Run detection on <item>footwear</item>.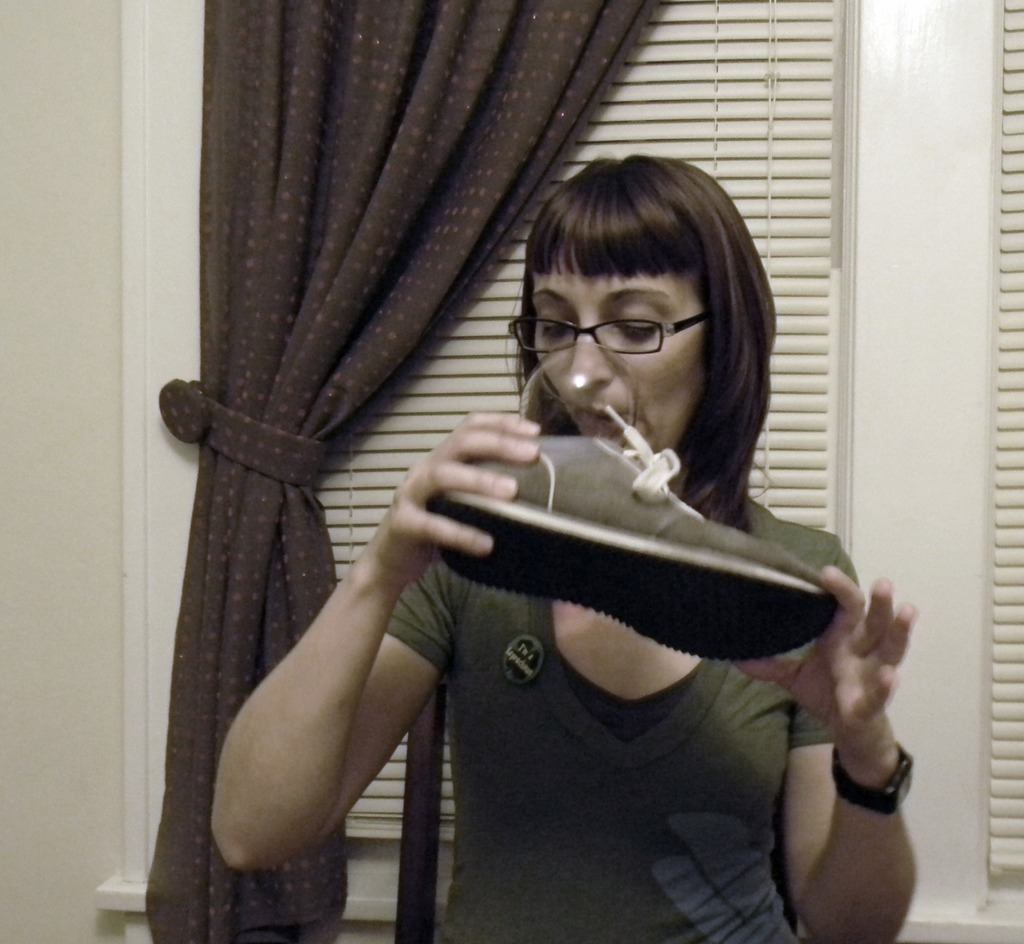
Result: left=438, top=436, right=845, bottom=685.
